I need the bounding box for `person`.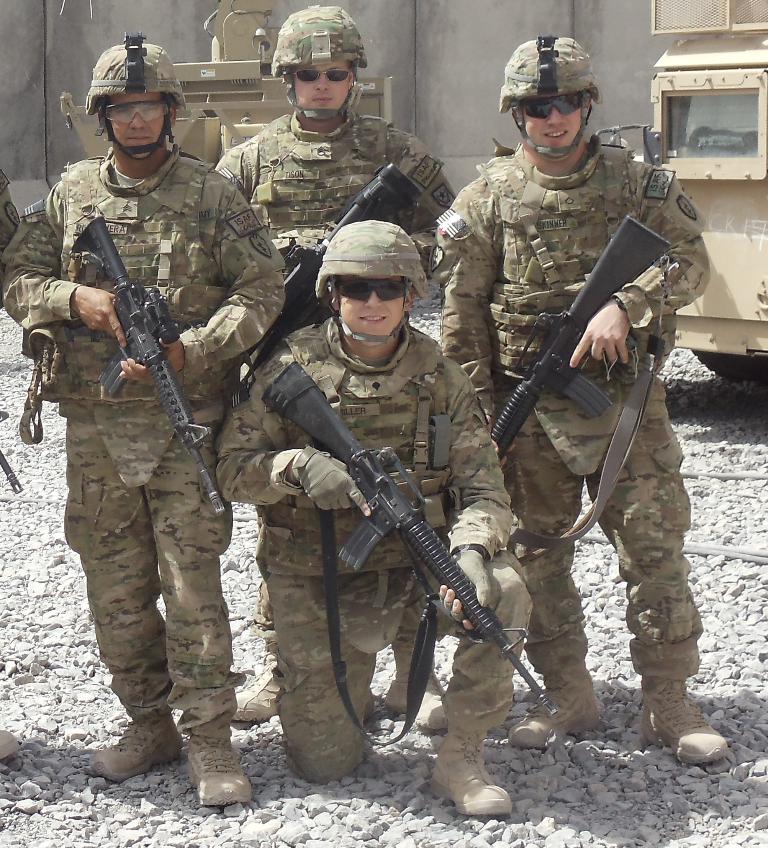
Here it is: Rect(0, 27, 265, 807).
